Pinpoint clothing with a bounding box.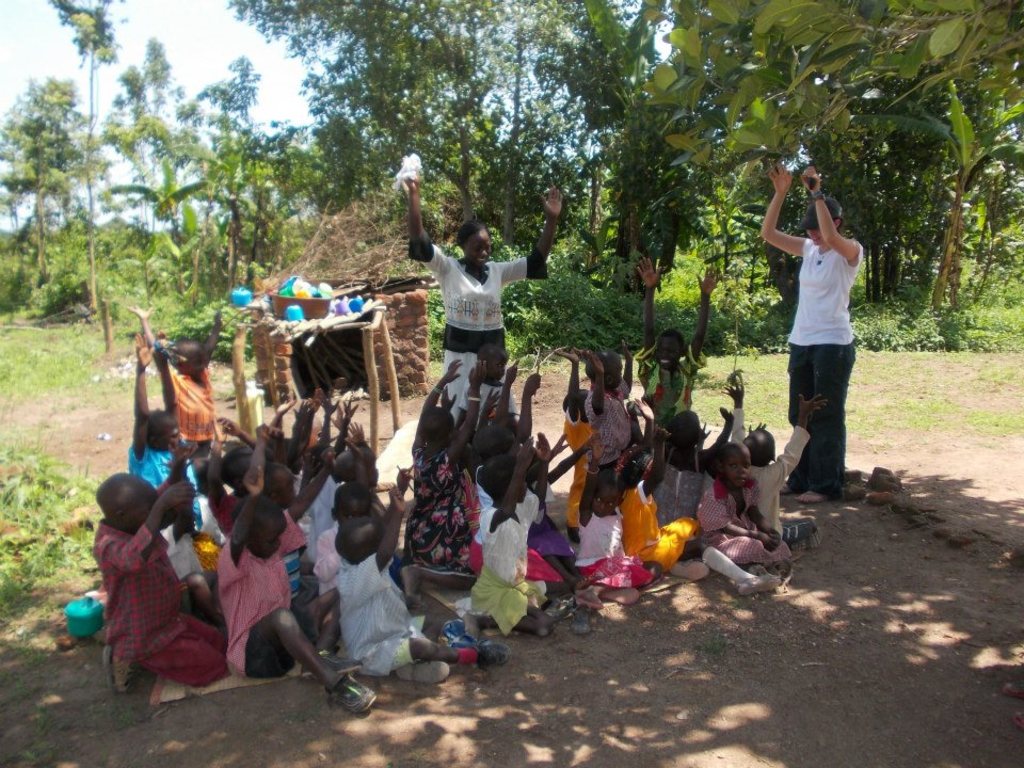
(471,490,550,650).
